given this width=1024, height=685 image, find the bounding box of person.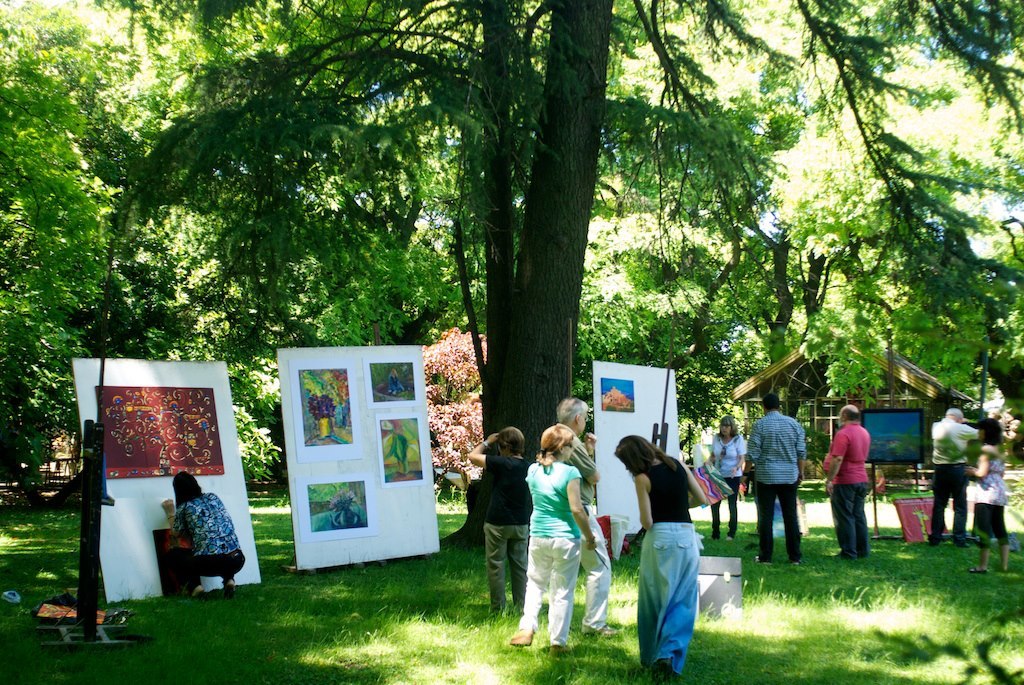
{"x1": 504, "y1": 424, "x2": 597, "y2": 650}.
